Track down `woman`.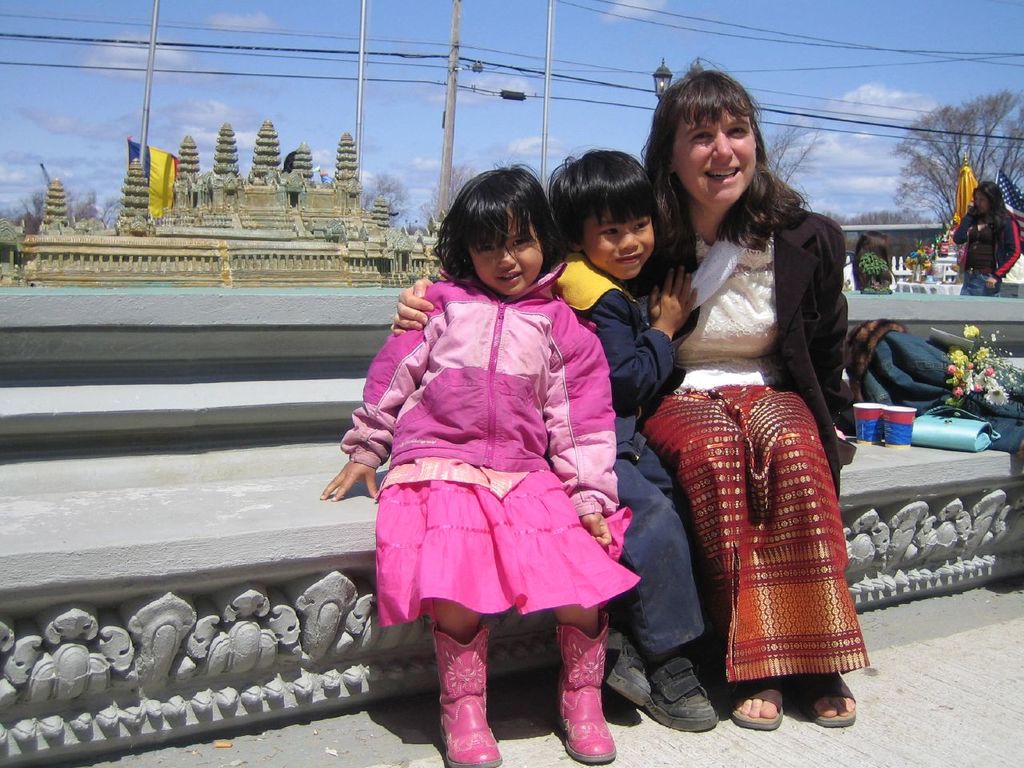
Tracked to x1=639, y1=111, x2=858, y2=722.
